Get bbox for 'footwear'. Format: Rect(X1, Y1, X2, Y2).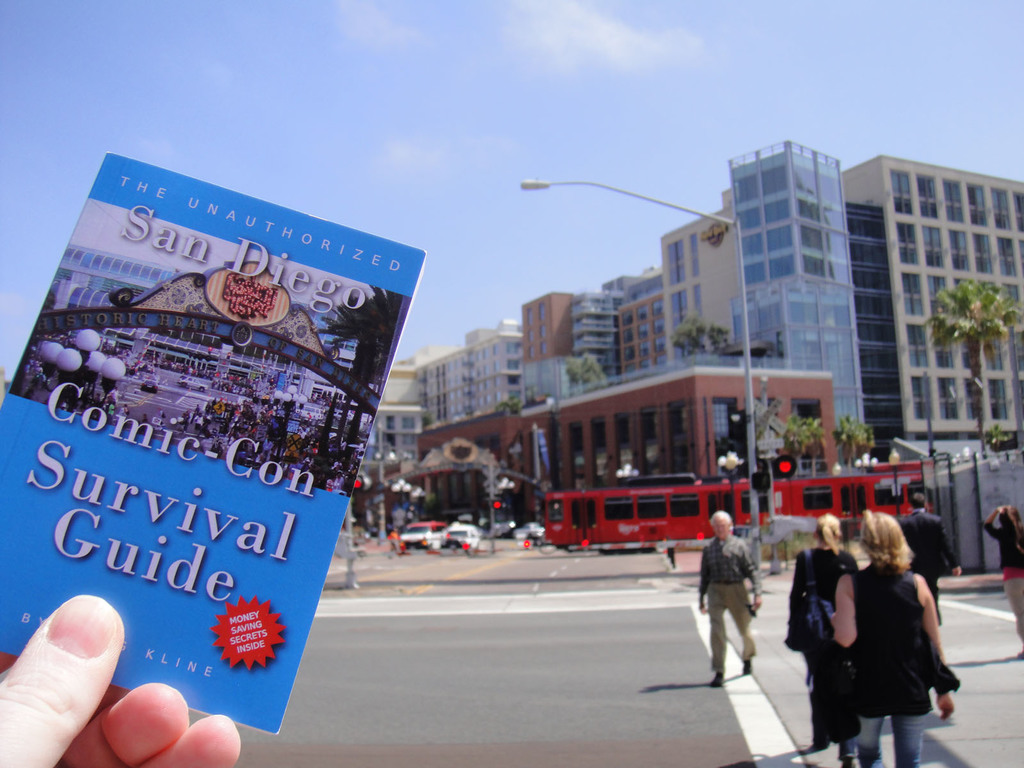
Rect(736, 657, 753, 672).
